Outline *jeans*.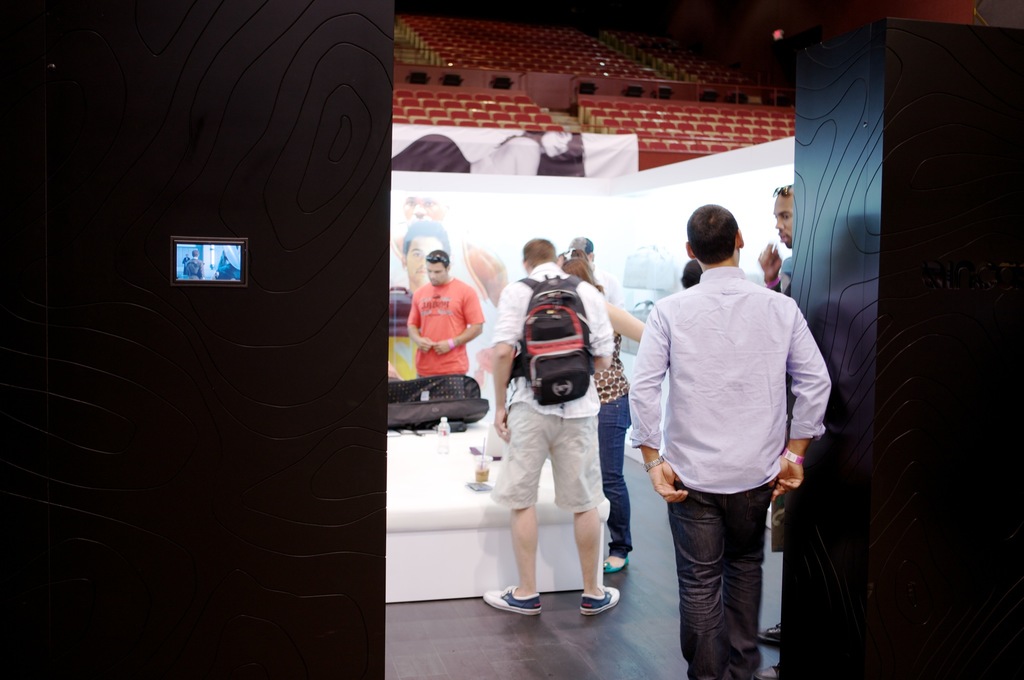
Outline: [661, 483, 783, 679].
